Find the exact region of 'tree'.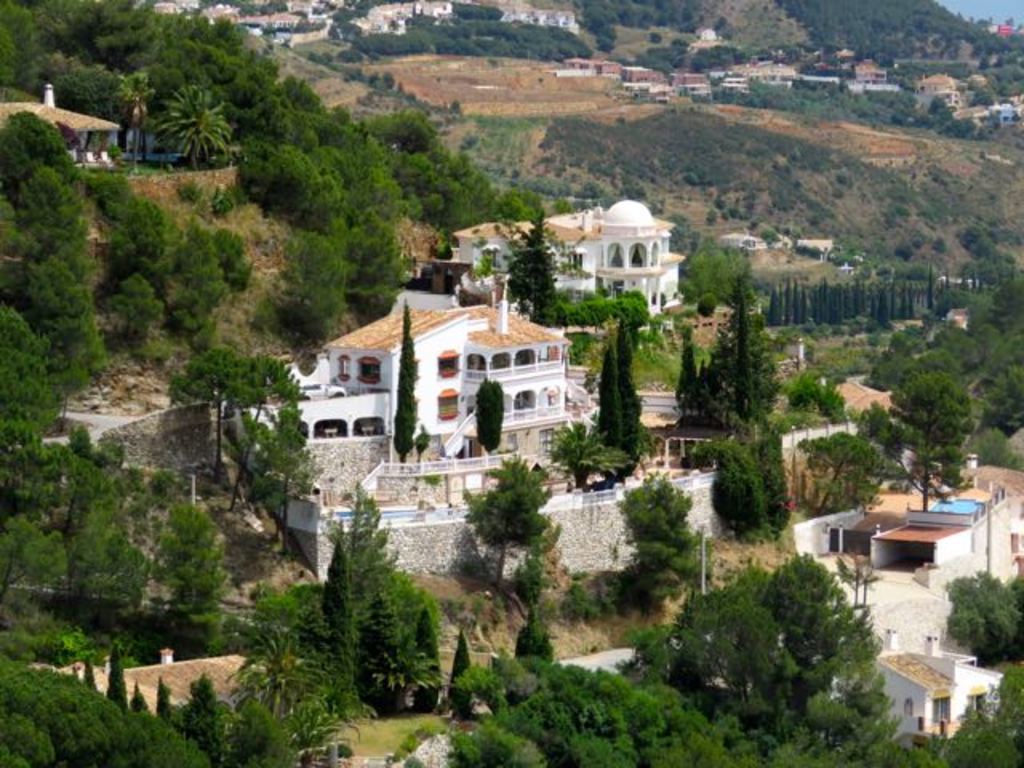
Exact region: bbox(934, 566, 1022, 672).
